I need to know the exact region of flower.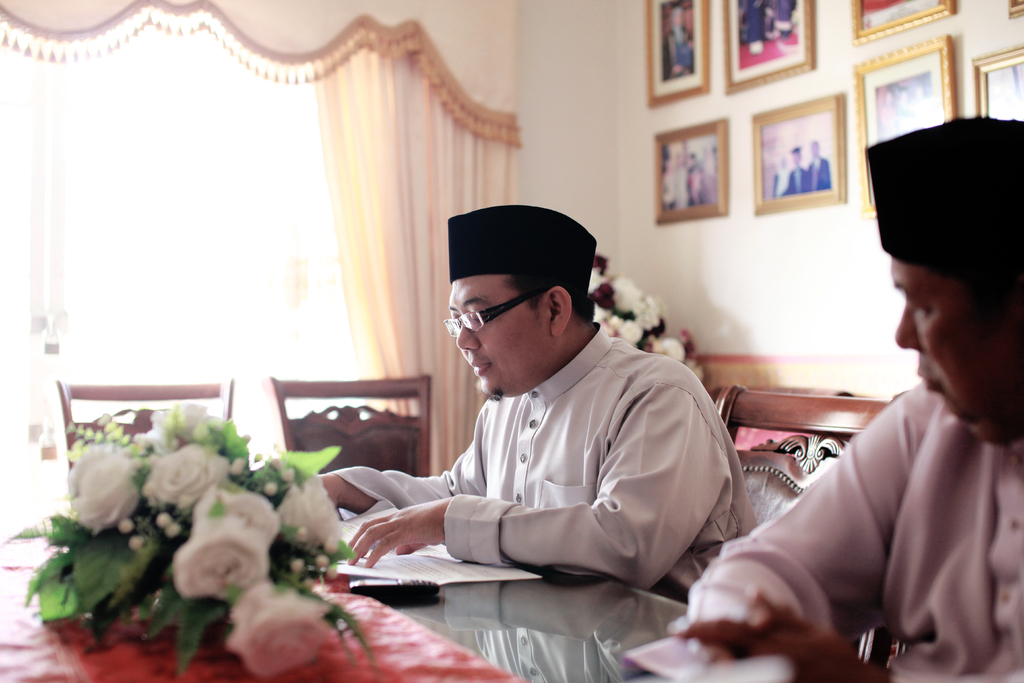
Region: rect(194, 481, 284, 550).
